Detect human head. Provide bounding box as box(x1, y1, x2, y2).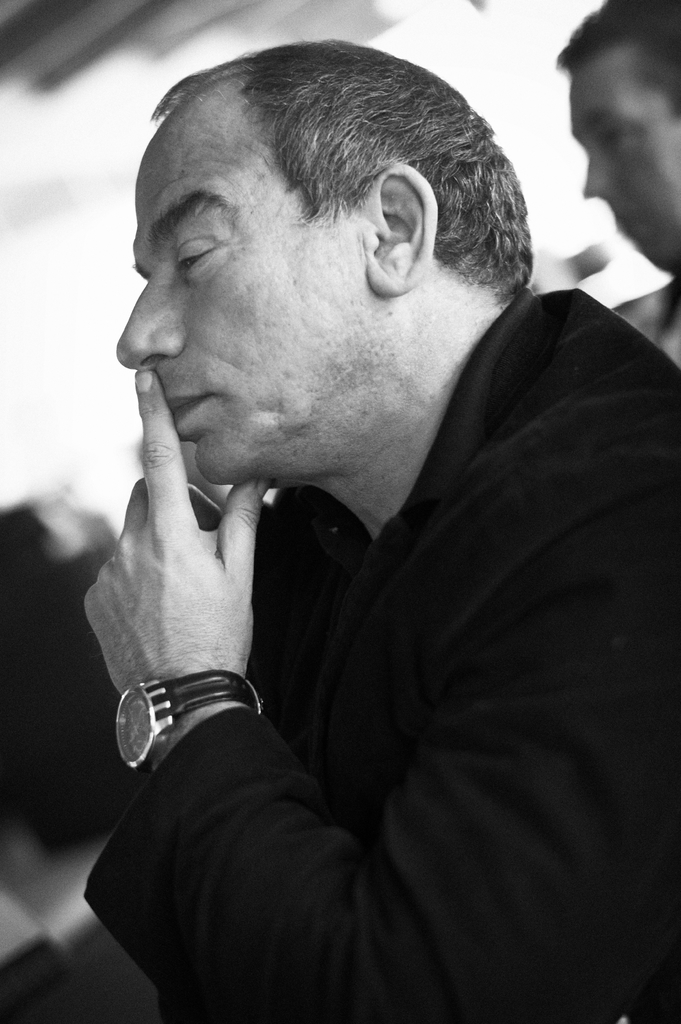
box(570, 0, 680, 287).
